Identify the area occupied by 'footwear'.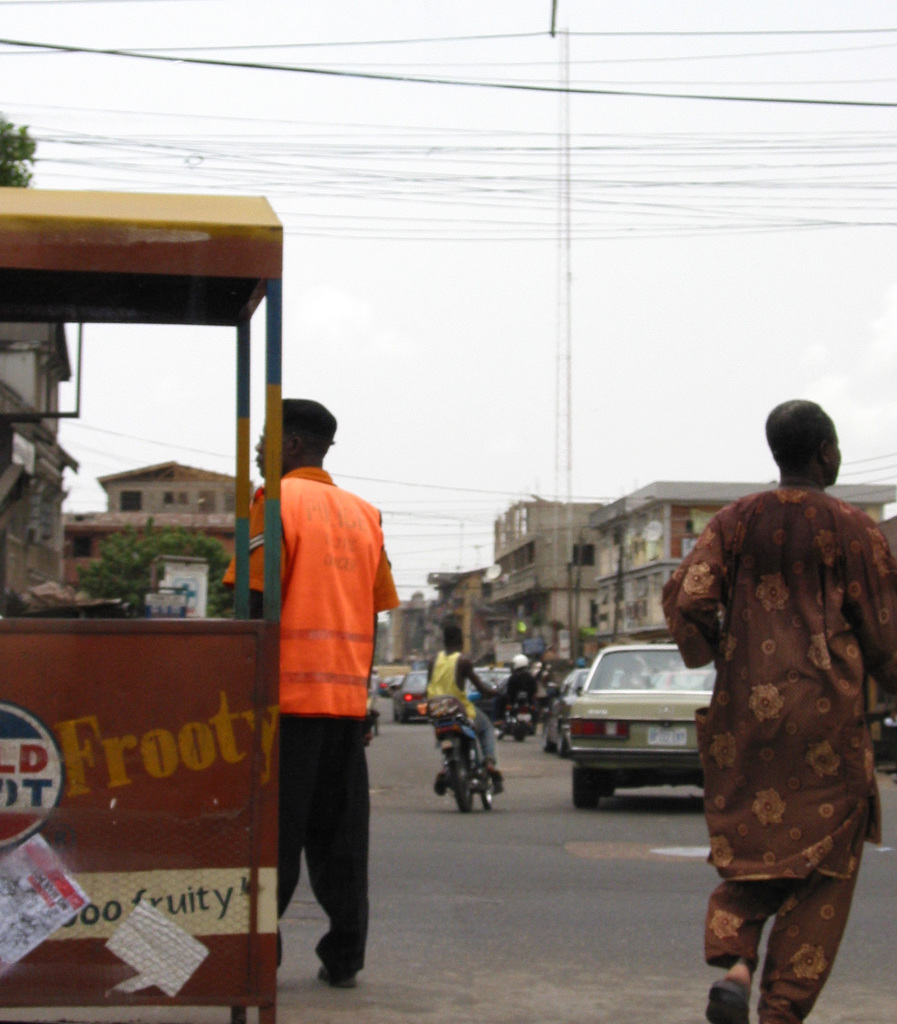
Area: box(312, 966, 355, 990).
